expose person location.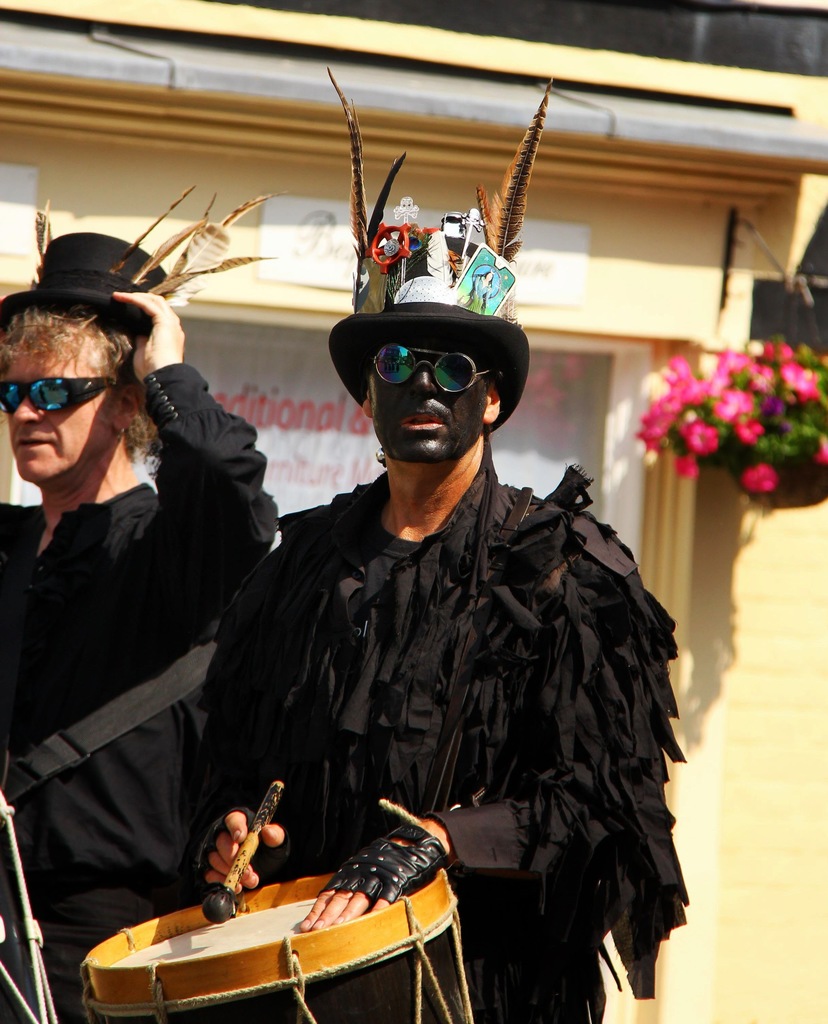
Exposed at BBox(184, 216, 703, 1023).
